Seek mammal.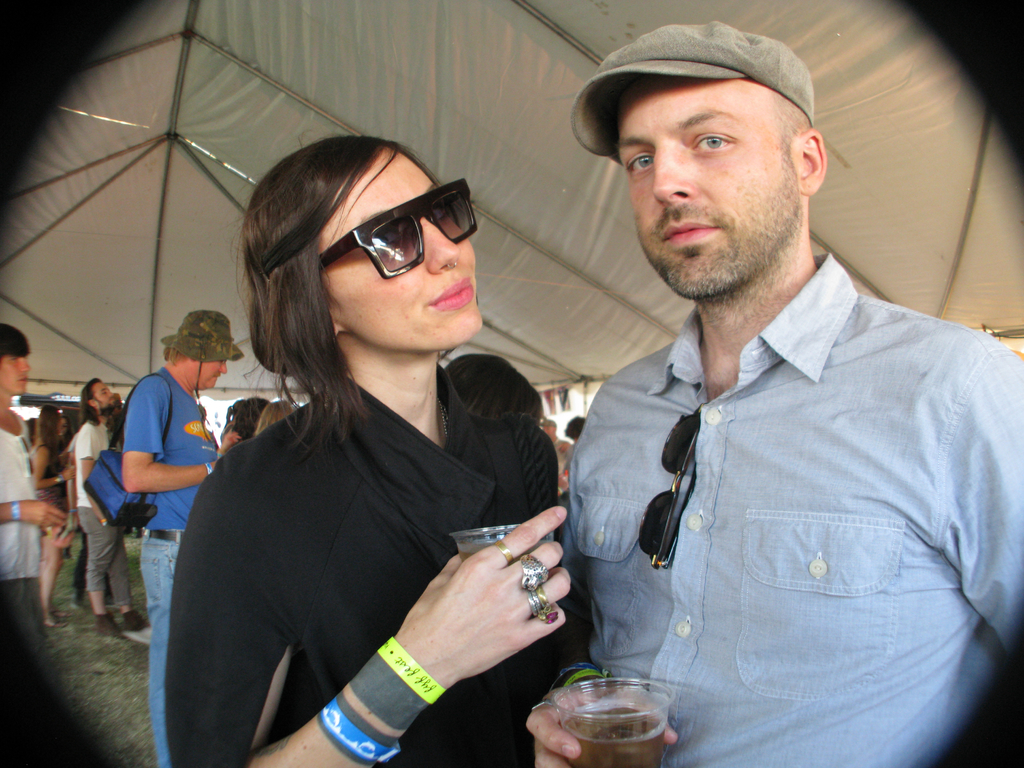
<region>541, 419, 570, 495</region>.
